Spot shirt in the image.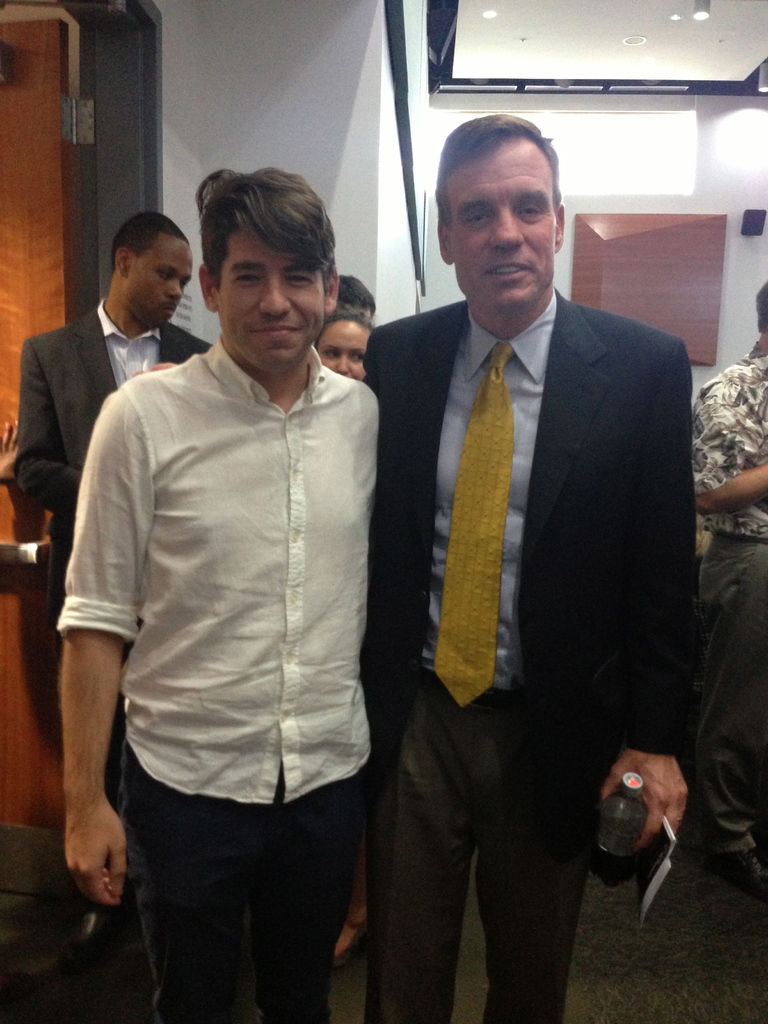
shirt found at locate(56, 339, 385, 815).
